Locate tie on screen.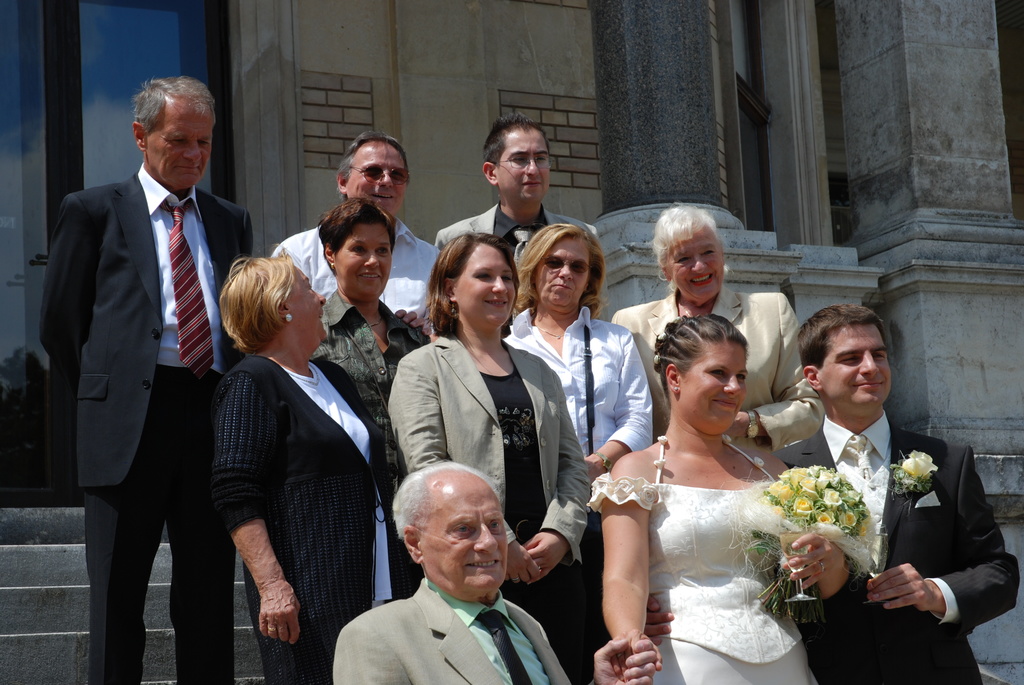
On screen at (left=516, top=228, right=536, bottom=268).
